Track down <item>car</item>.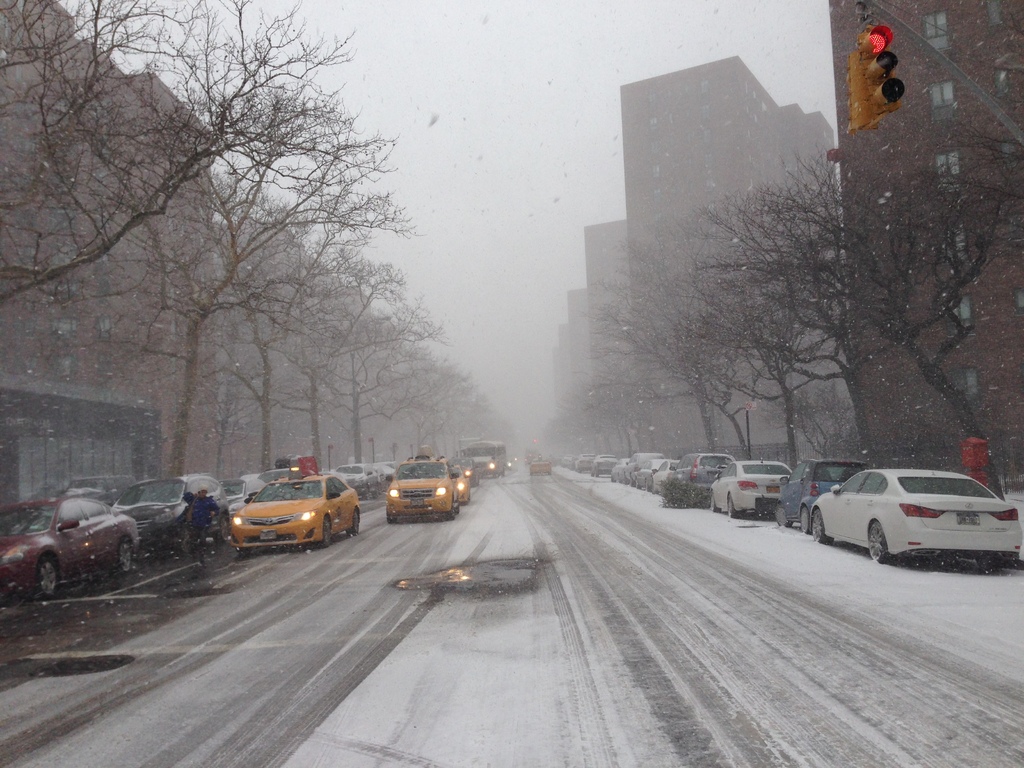
Tracked to BBox(371, 460, 393, 492).
